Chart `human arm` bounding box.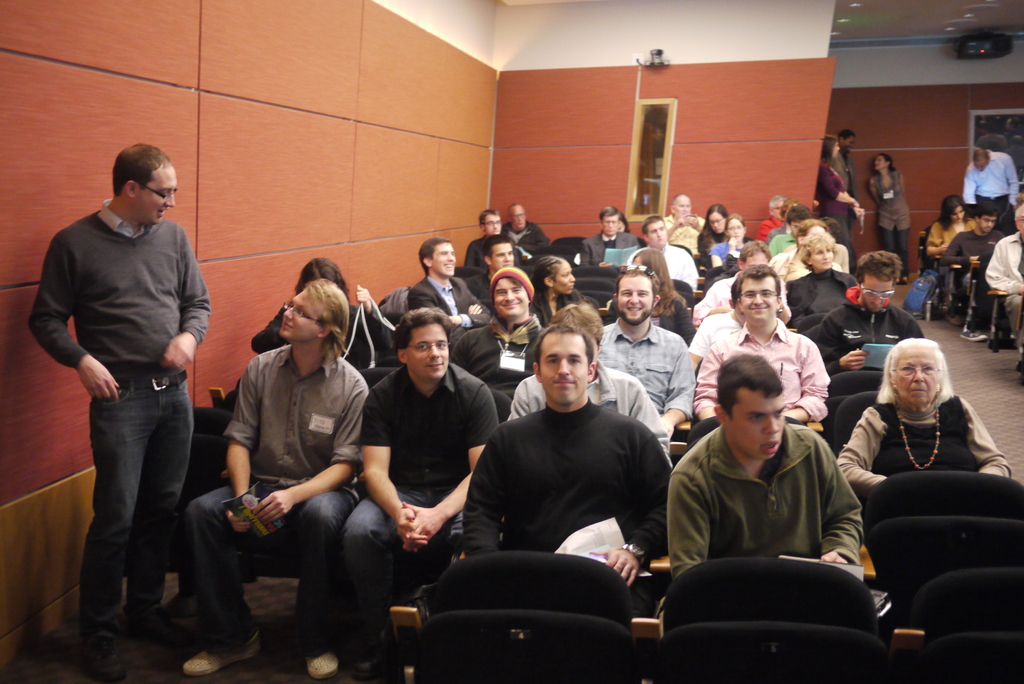
Charted: 690, 340, 724, 420.
